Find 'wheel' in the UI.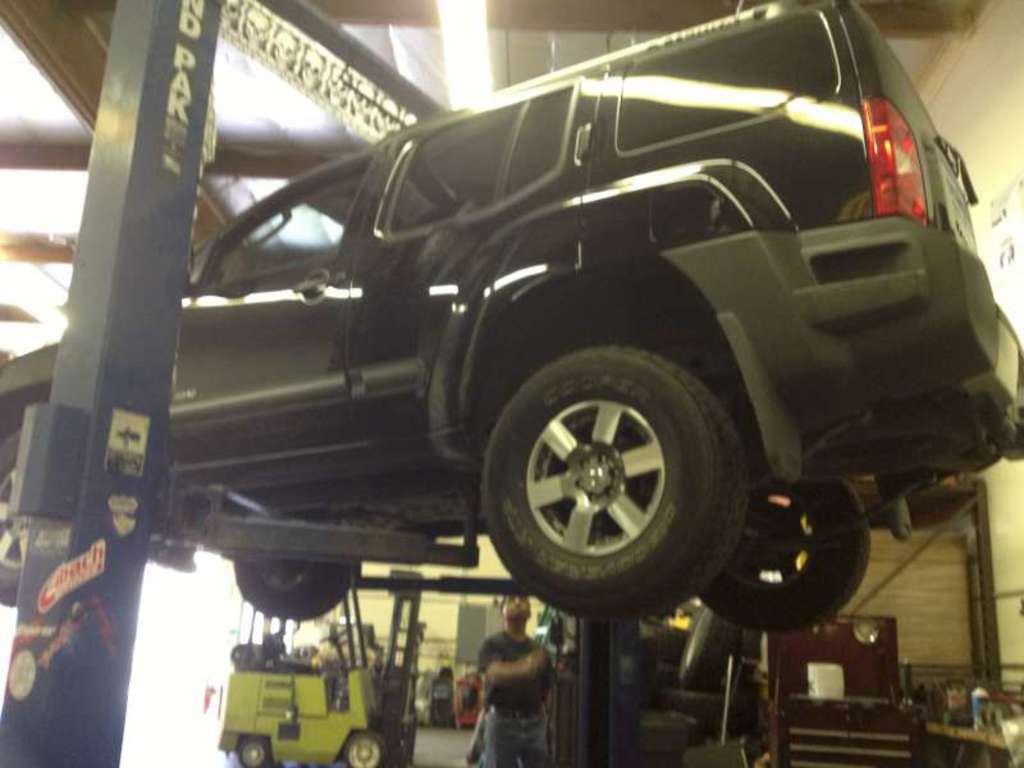
UI element at box(0, 429, 32, 605).
